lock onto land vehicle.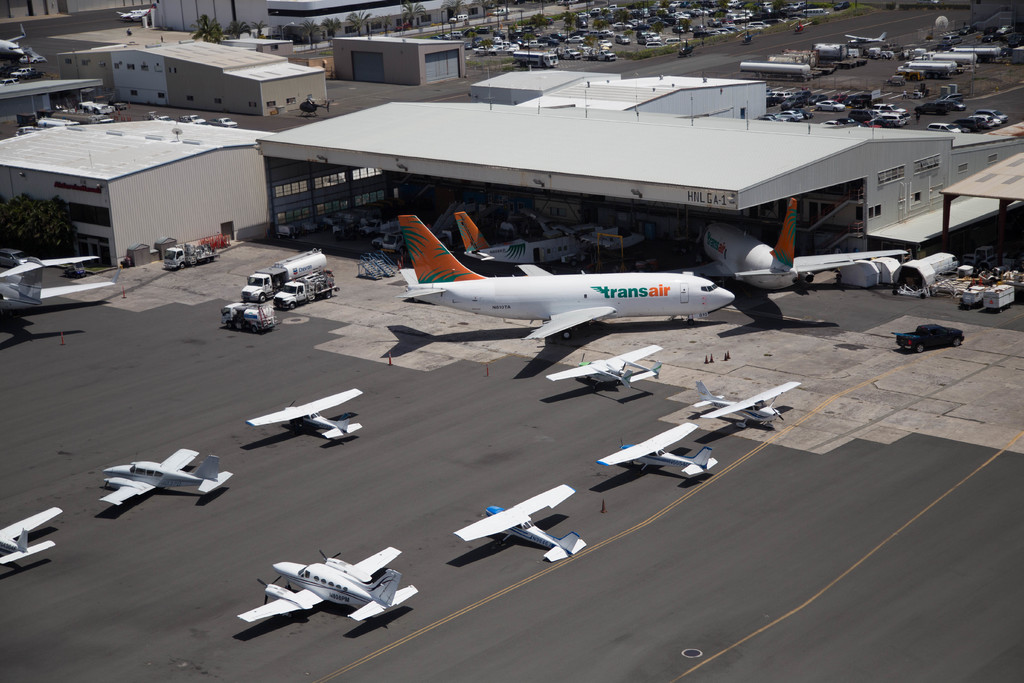
Locked: {"left": 210, "top": 115, "right": 239, "bottom": 128}.
